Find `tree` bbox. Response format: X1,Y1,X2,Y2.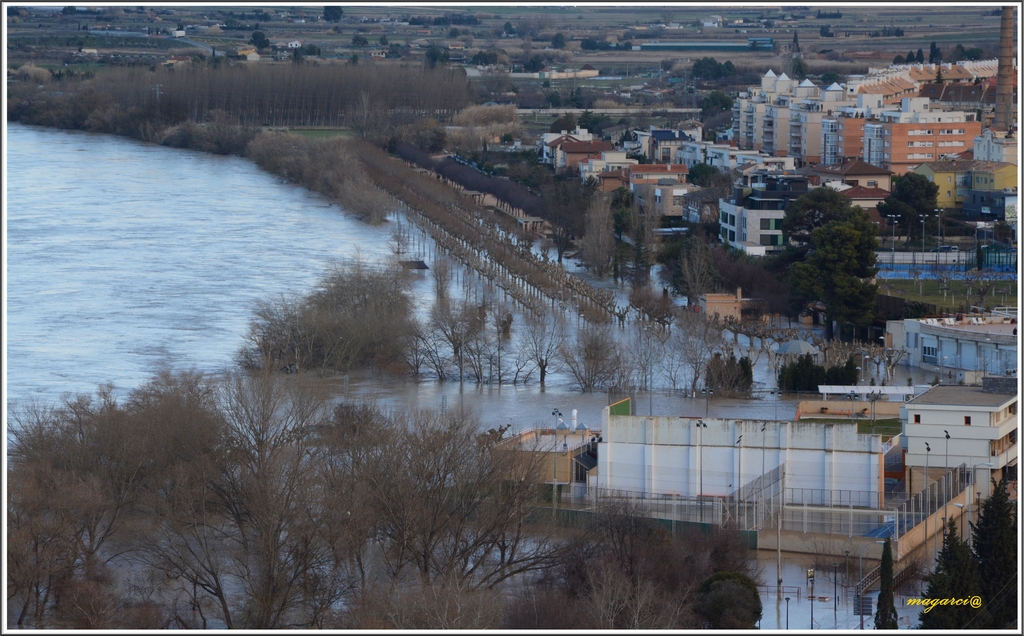
915,517,990,630.
